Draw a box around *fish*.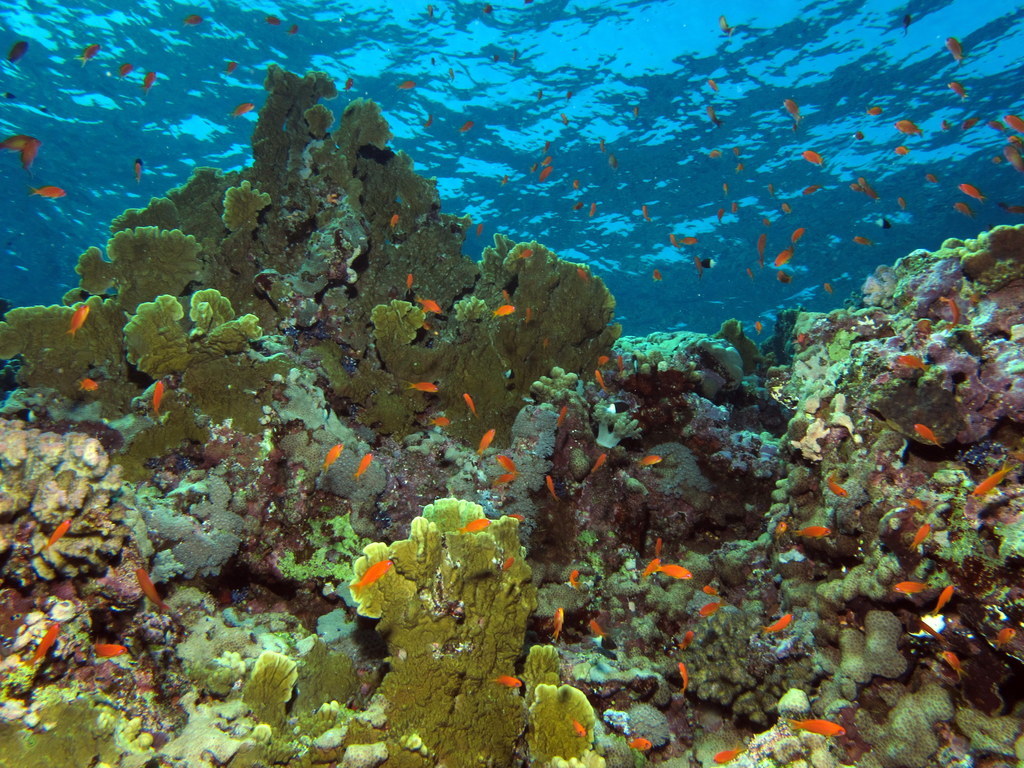
538/164/552/180.
